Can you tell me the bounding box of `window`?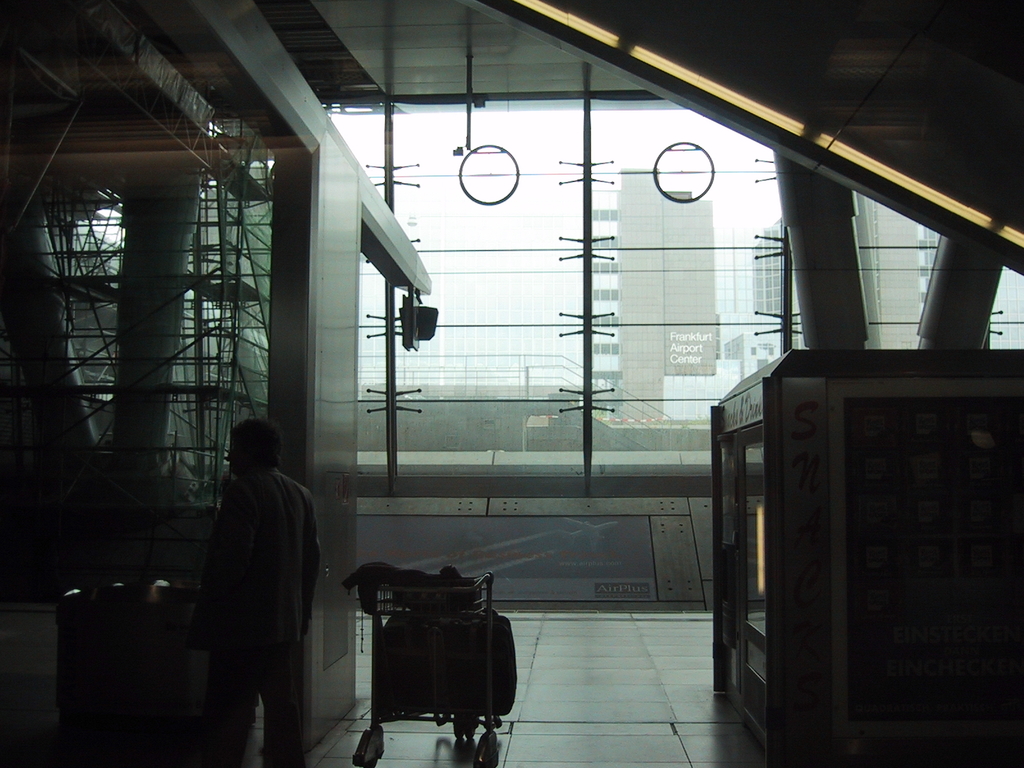
592, 233, 616, 247.
